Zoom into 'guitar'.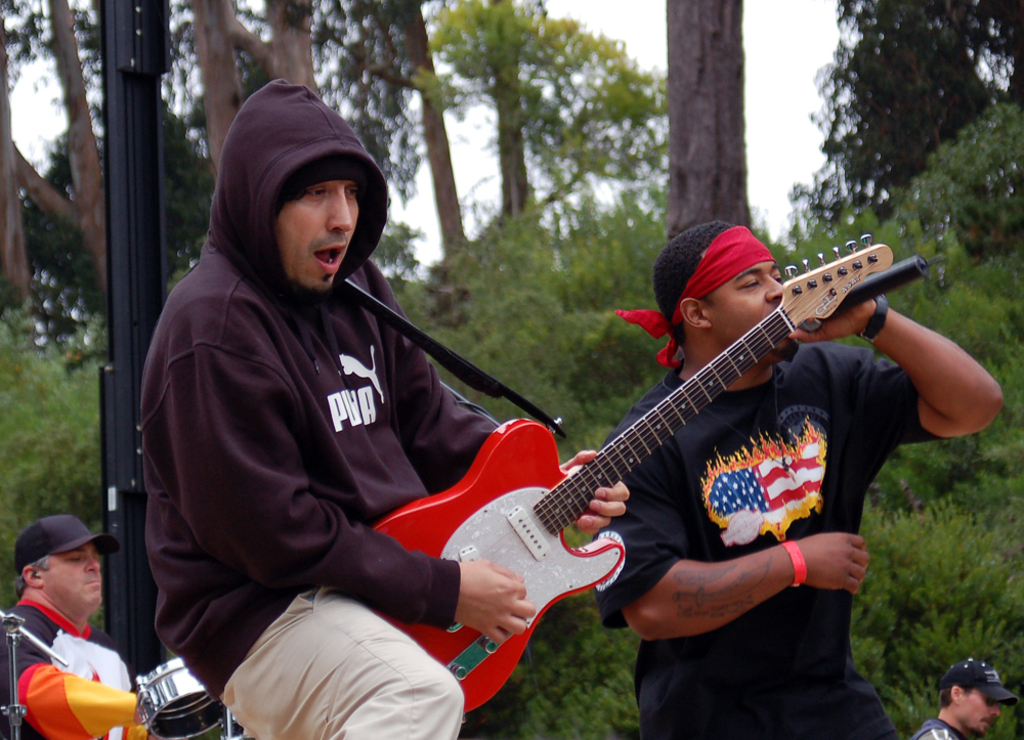
Zoom target: <region>355, 228, 926, 685</region>.
